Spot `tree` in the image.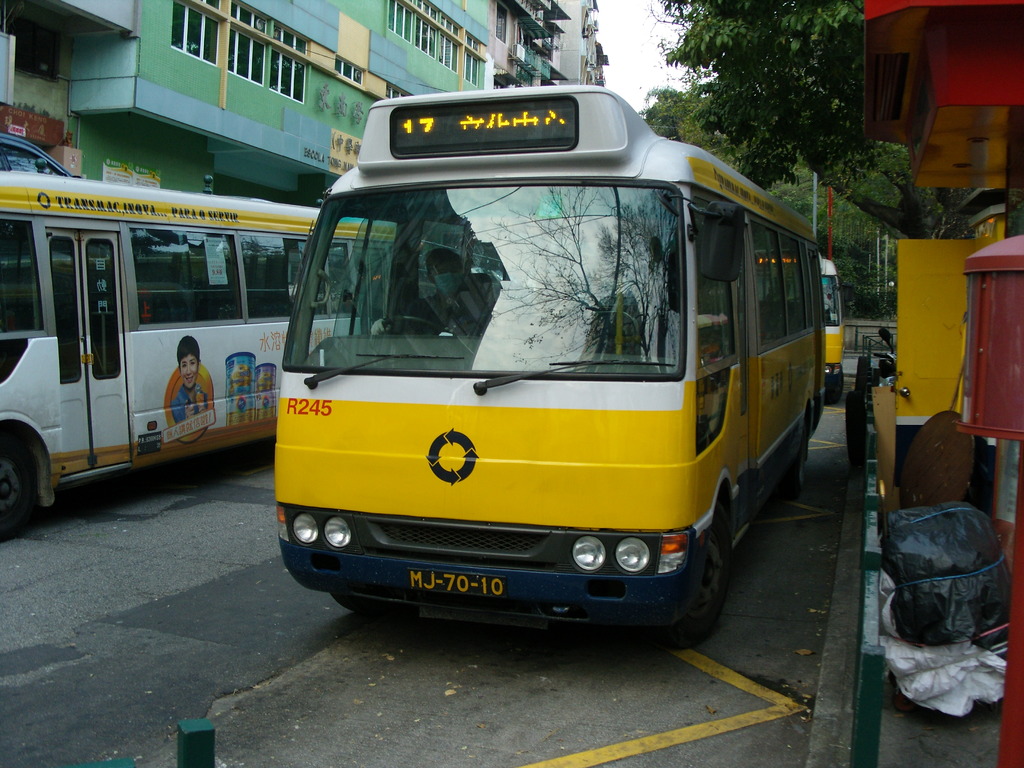
`tree` found at (left=582, top=0, right=1013, bottom=259).
